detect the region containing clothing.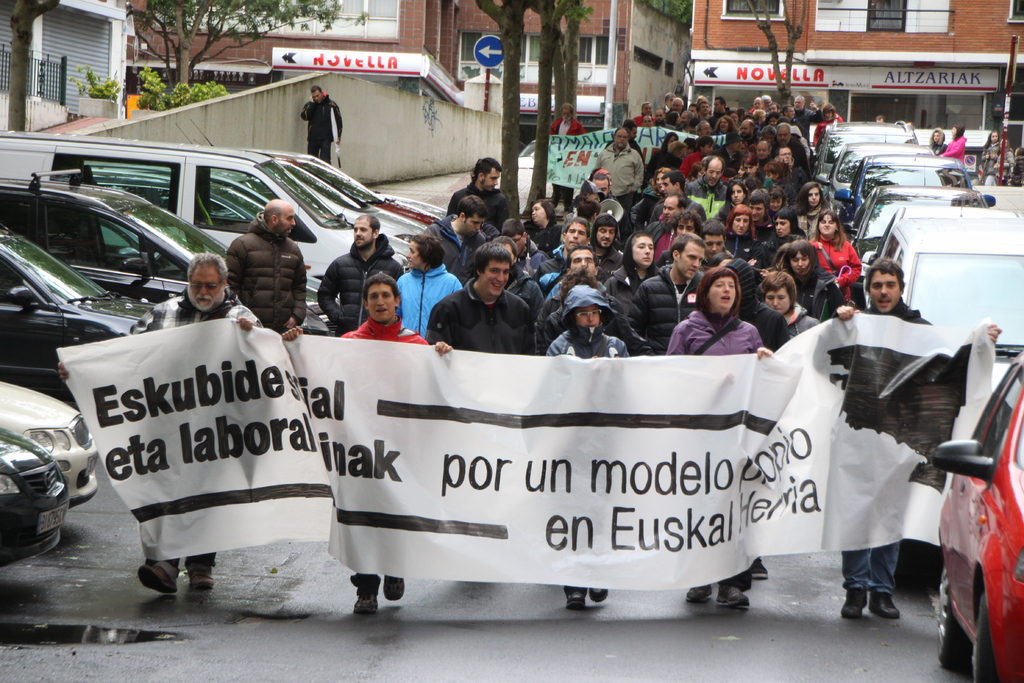
(424, 270, 542, 361).
